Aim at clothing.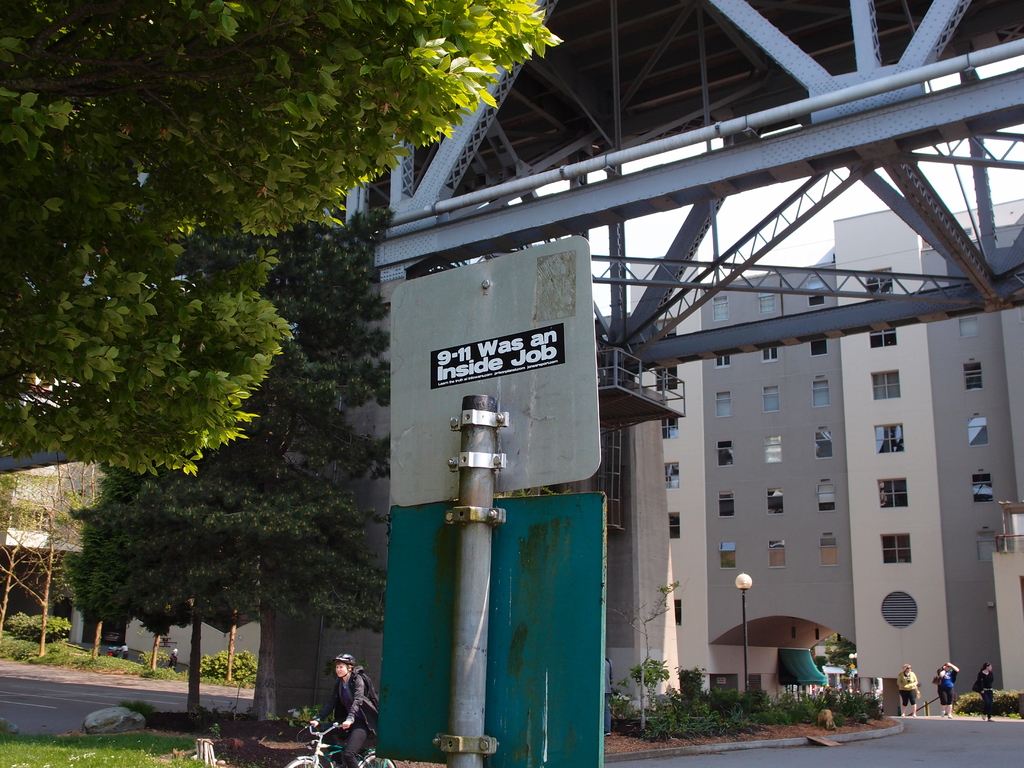
Aimed at x1=933, y1=663, x2=959, y2=707.
